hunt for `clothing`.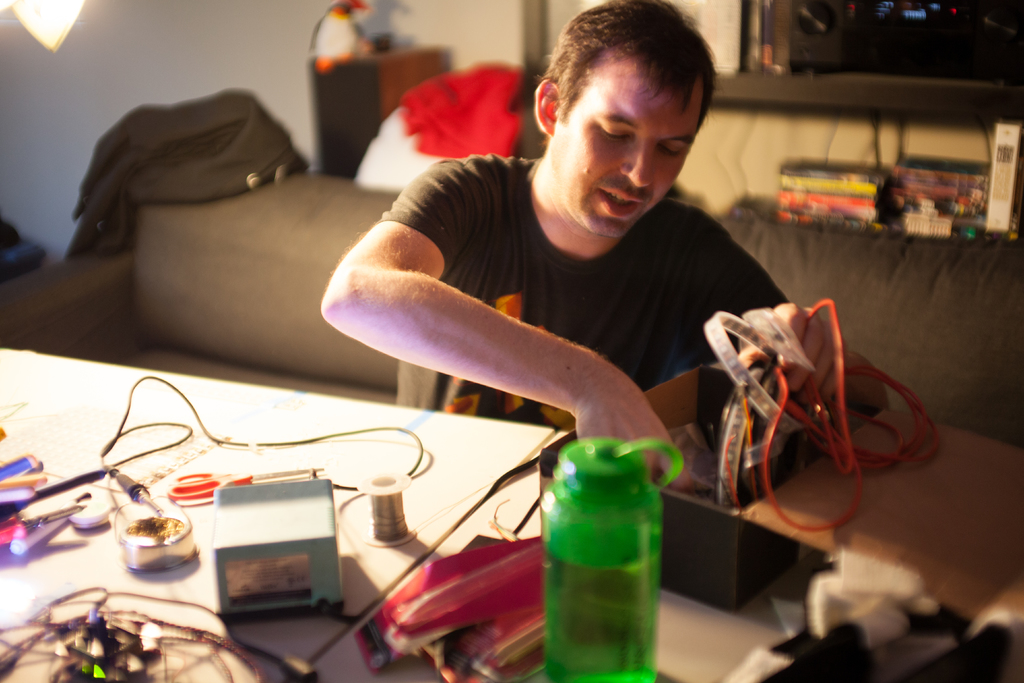
Hunted down at [376, 156, 867, 491].
